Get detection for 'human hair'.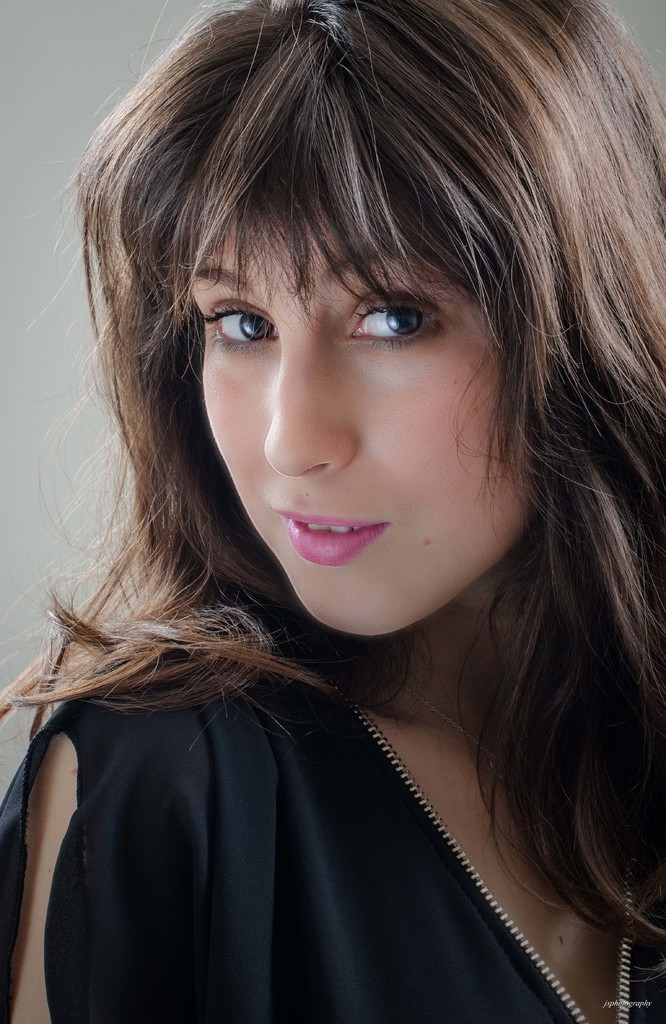
Detection: (left=0, top=0, right=665, bottom=984).
